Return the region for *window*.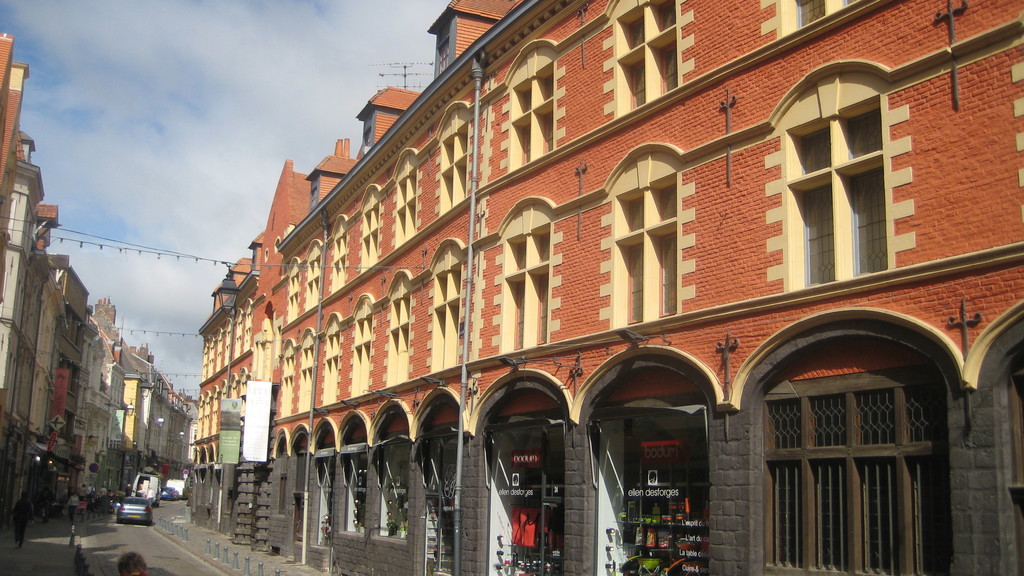
pyautogui.locateOnScreen(287, 255, 297, 325).
